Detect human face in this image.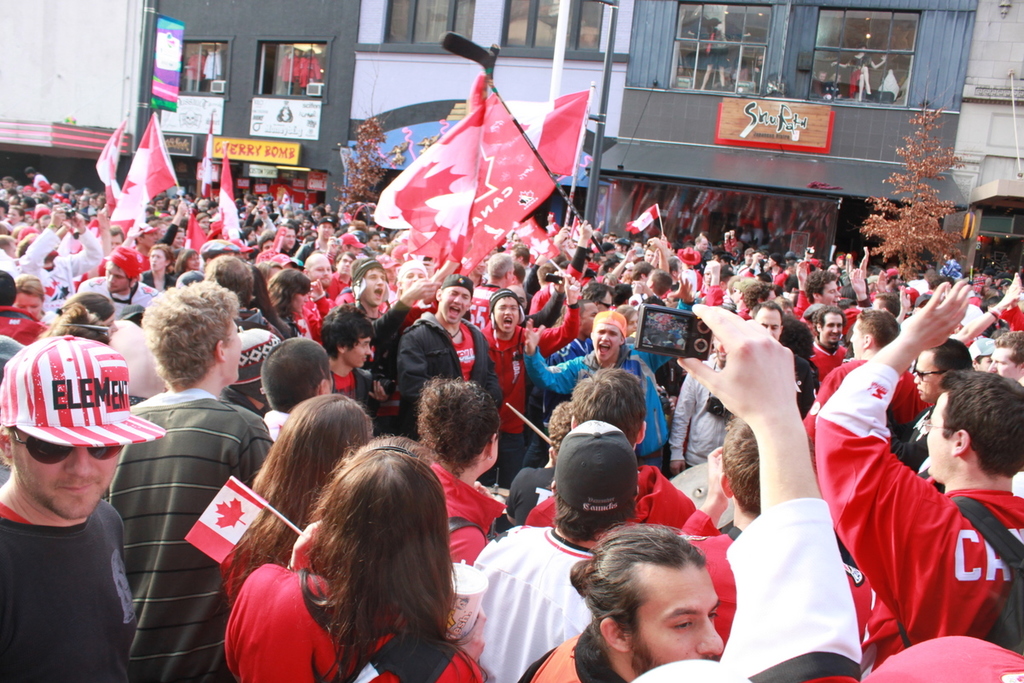
Detection: bbox=(818, 283, 839, 307).
